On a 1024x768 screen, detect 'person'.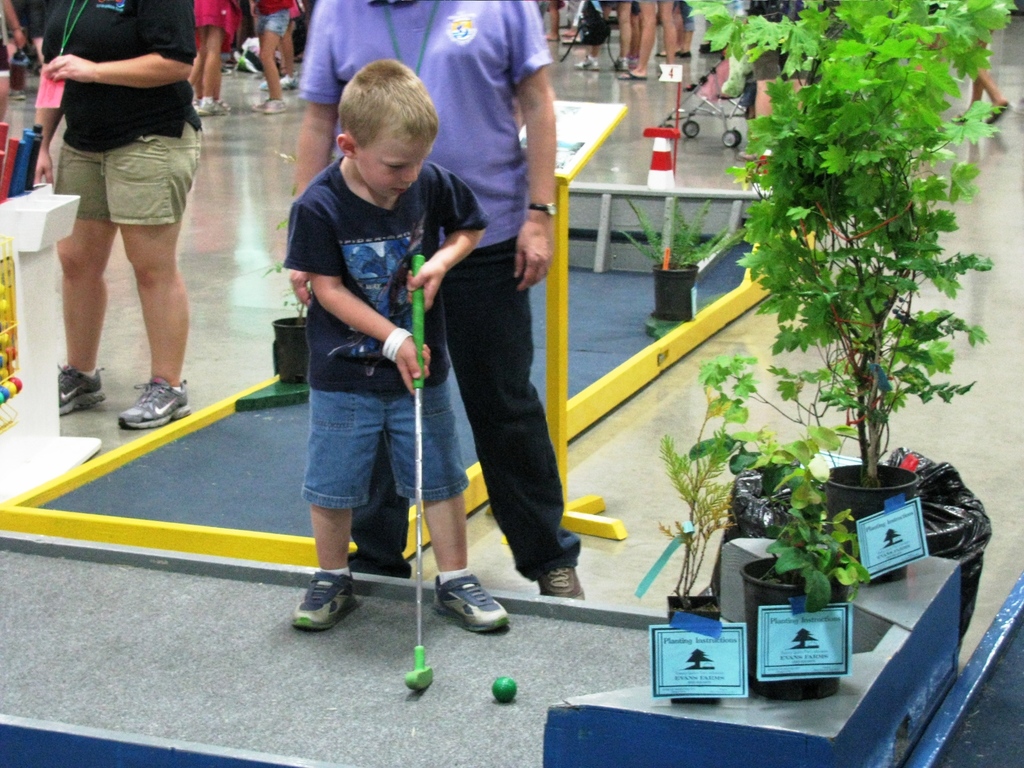
530/0/571/40.
